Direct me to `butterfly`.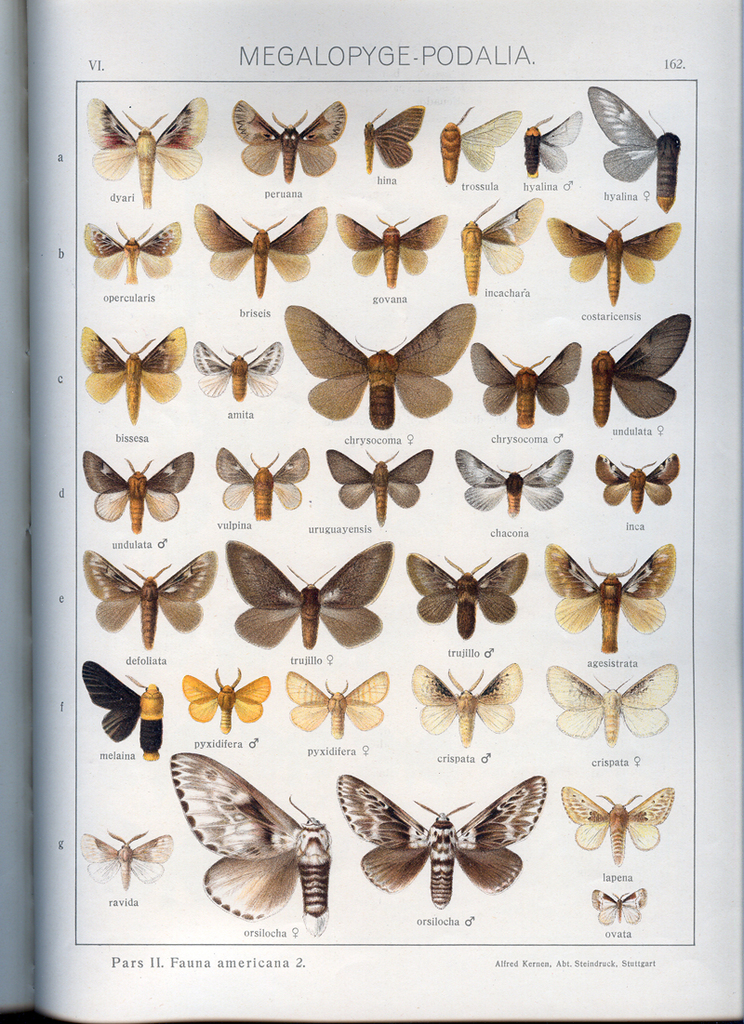
Direction: <region>191, 202, 322, 299</region>.
